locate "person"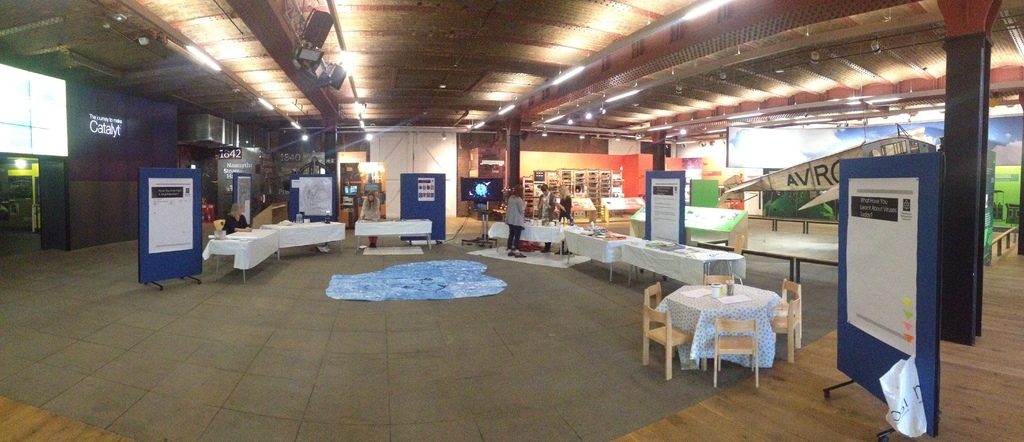
{"x1": 362, "y1": 191, "x2": 385, "y2": 250}
